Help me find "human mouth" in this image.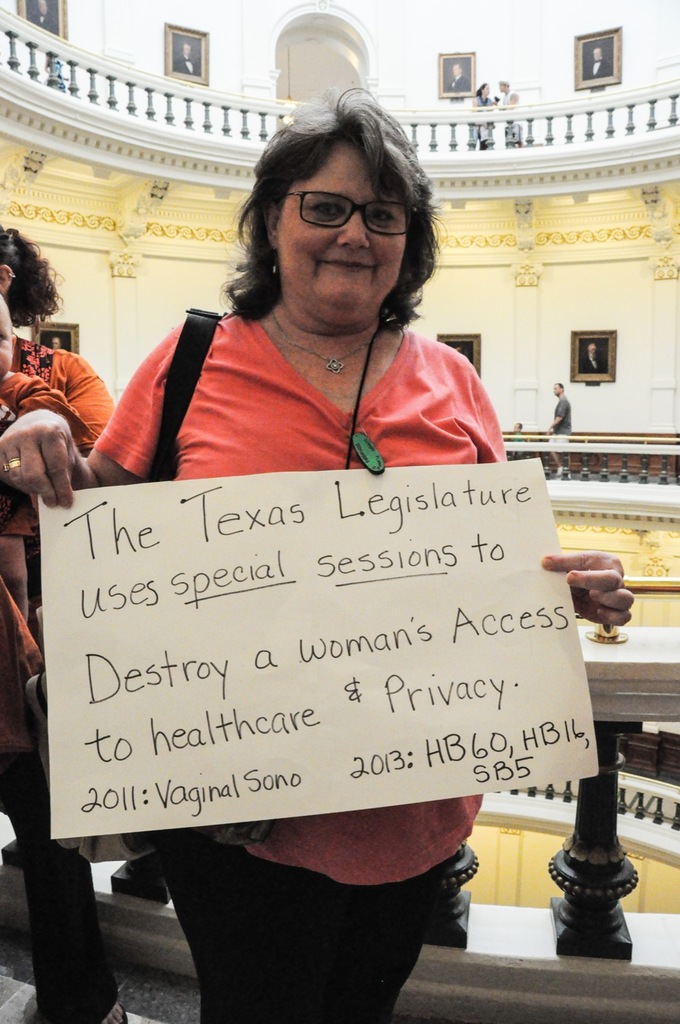
Found it: box=[320, 257, 375, 269].
